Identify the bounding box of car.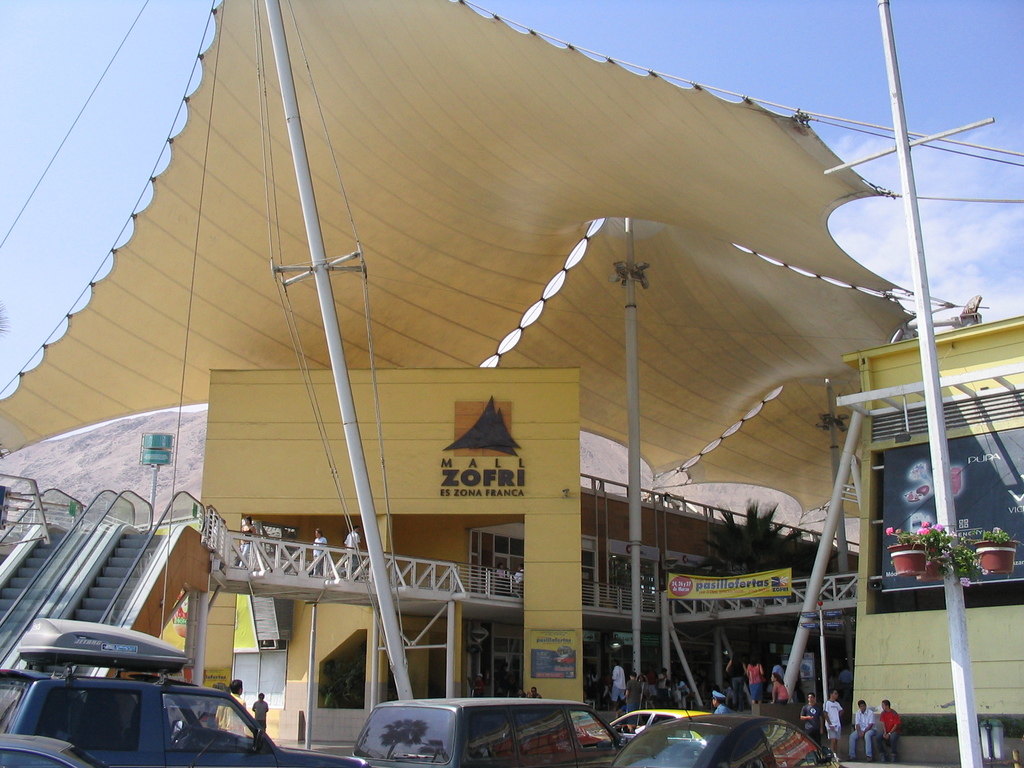
615 716 853 767.
